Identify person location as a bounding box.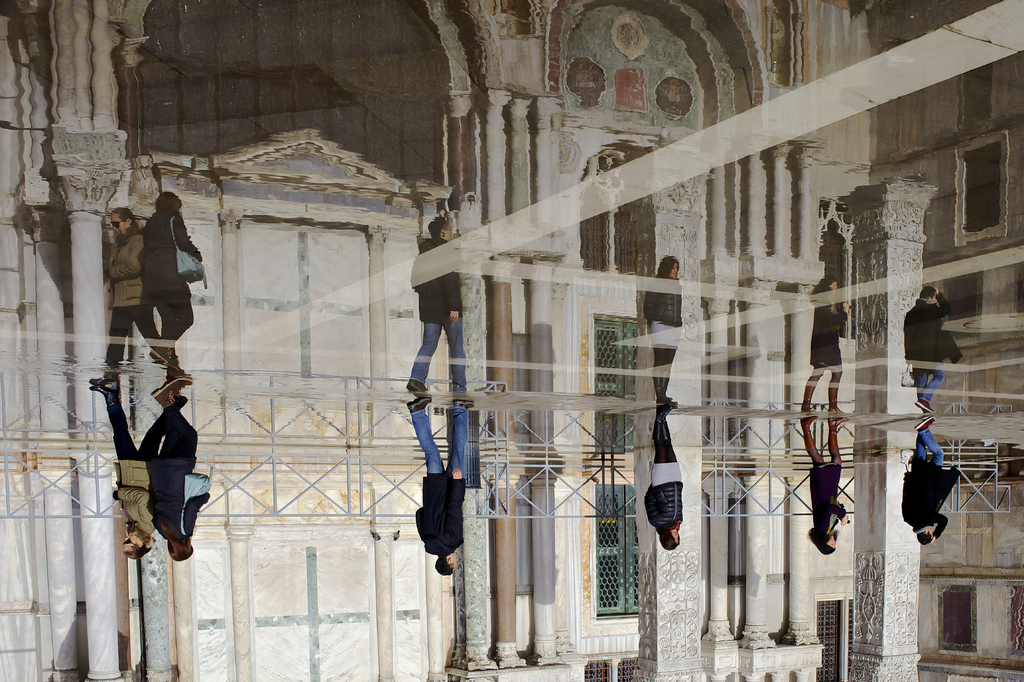
l=800, t=280, r=855, b=420.
